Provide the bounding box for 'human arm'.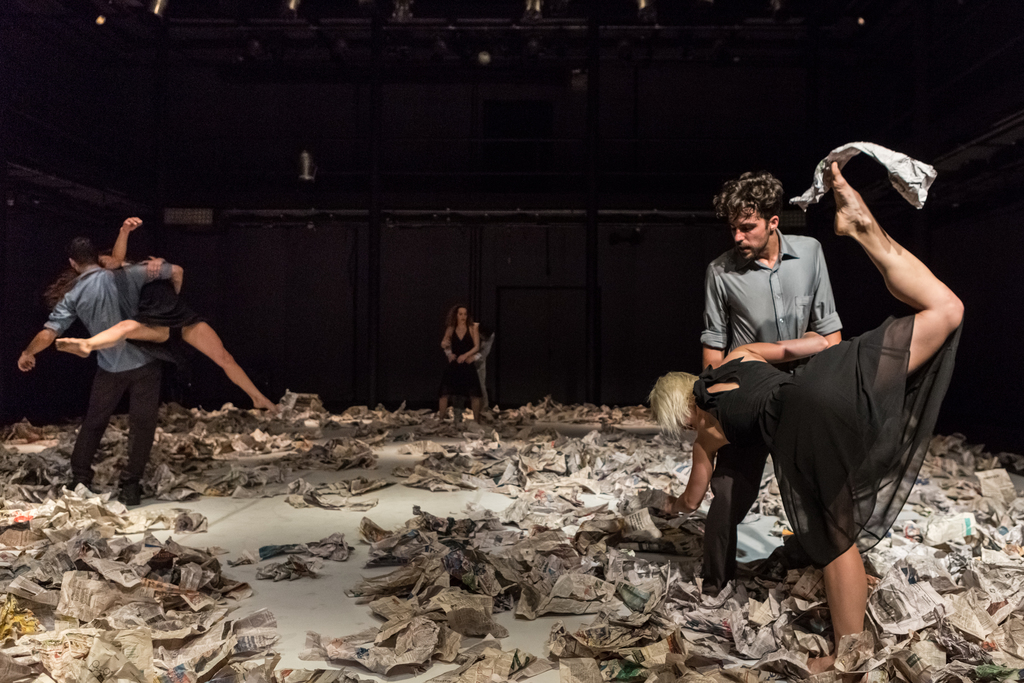
733,325,834,373.
